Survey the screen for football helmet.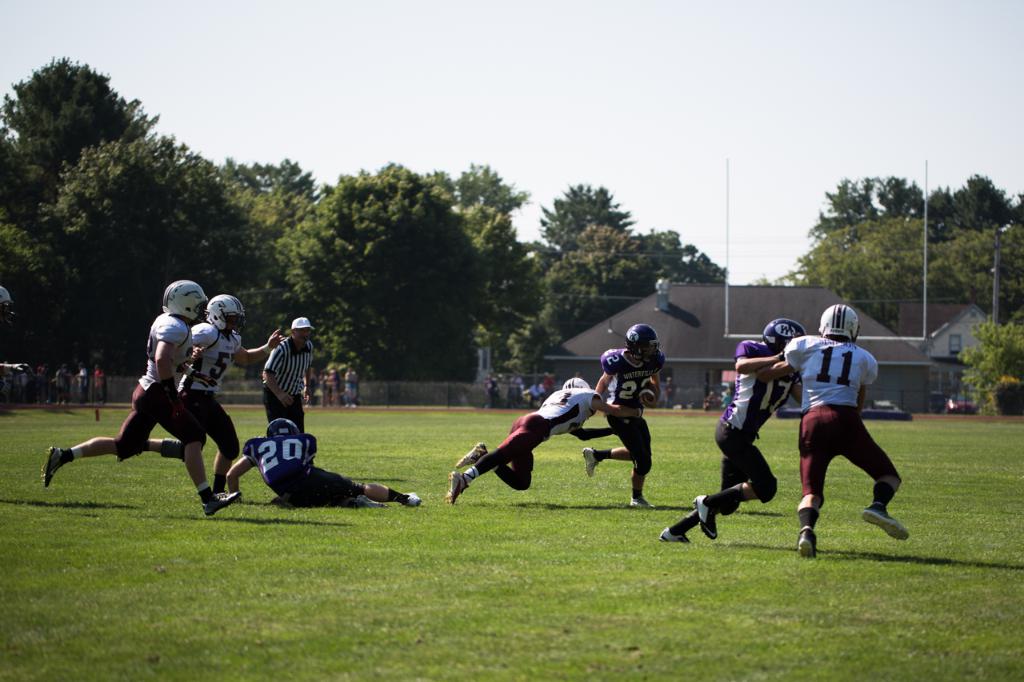
Survey found: BBox(762, 314, 816, 350).
